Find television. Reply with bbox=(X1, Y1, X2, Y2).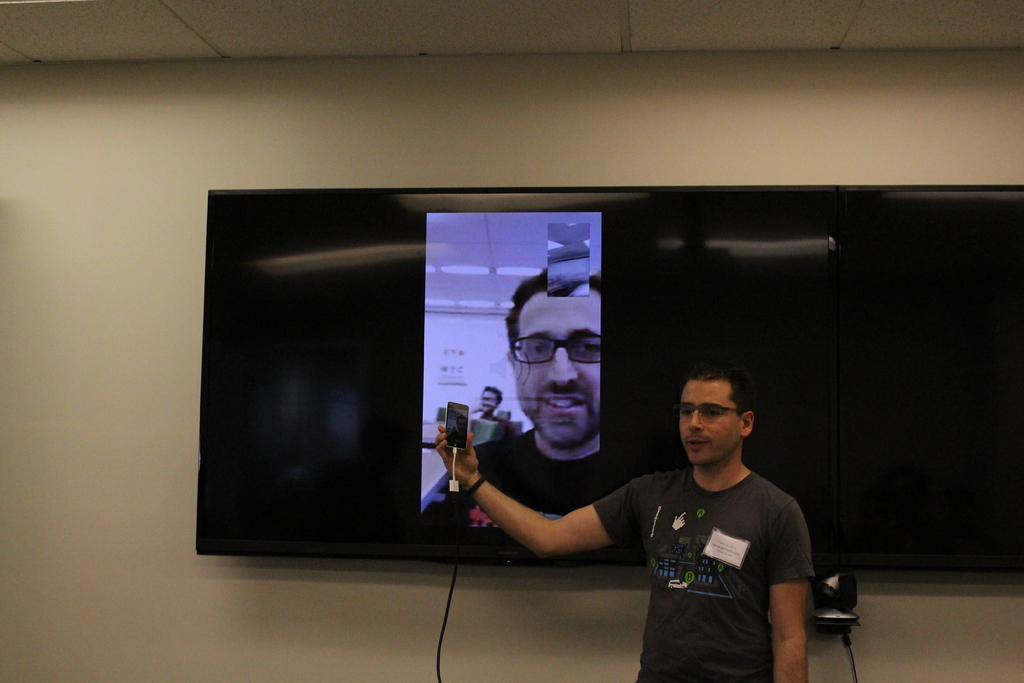
bbox=(198, 182, 1023, 567).
